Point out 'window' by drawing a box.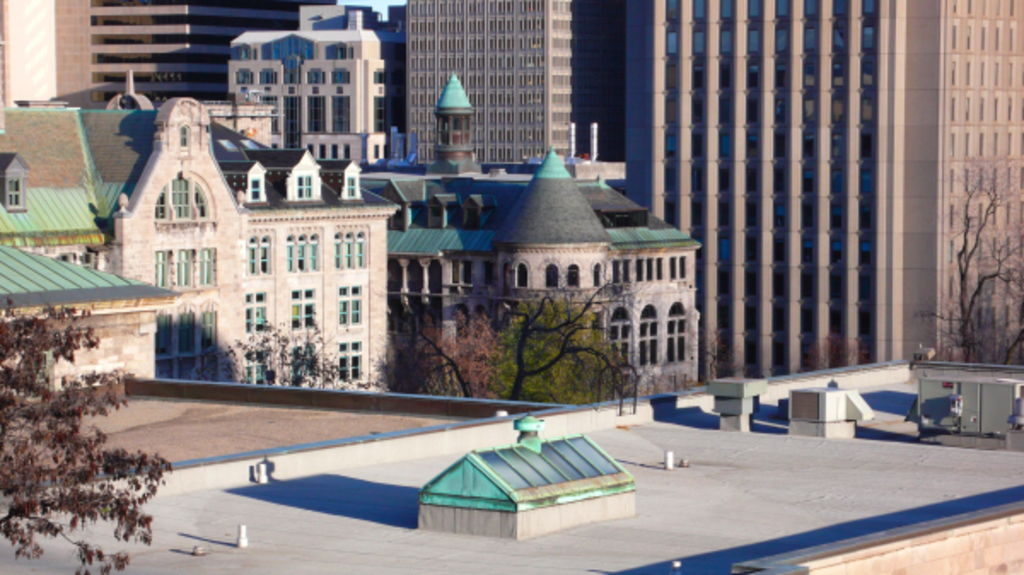
(x1=154, y1=172, x2=208, y2=222).
